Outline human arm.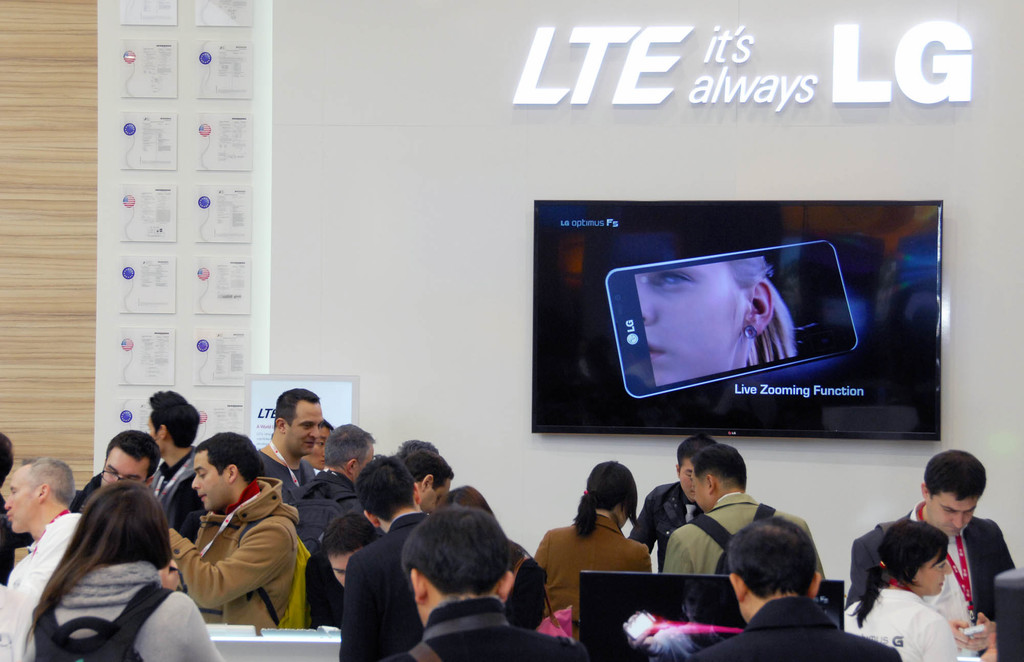
Outline: {"x1": 965, "y1": 604, "x2": 998, "y2": 652}.
